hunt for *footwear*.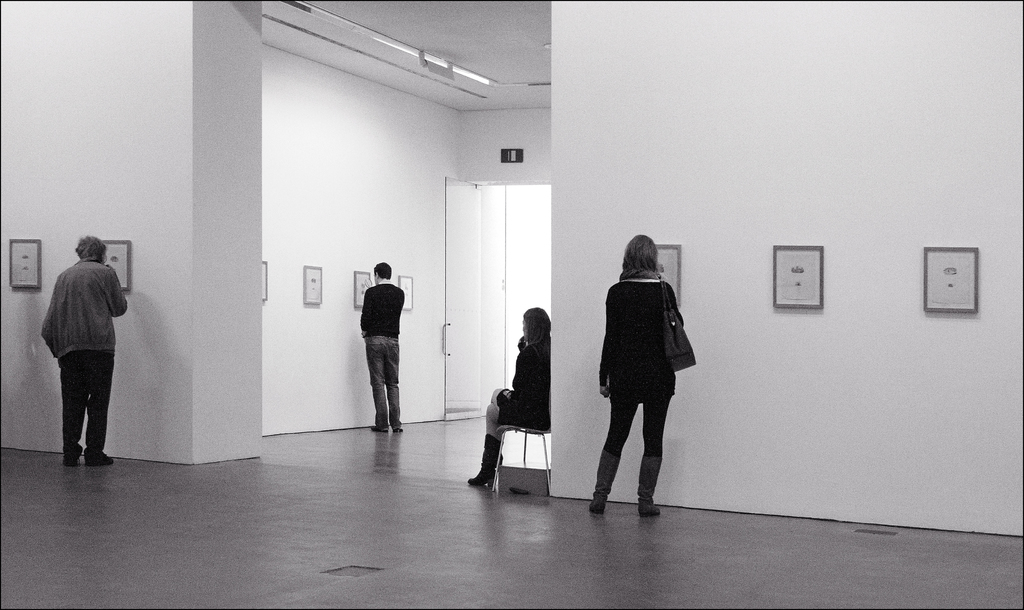
Hunted down at pyautogui.locateOnScreen(63, 456, 81, 465).
